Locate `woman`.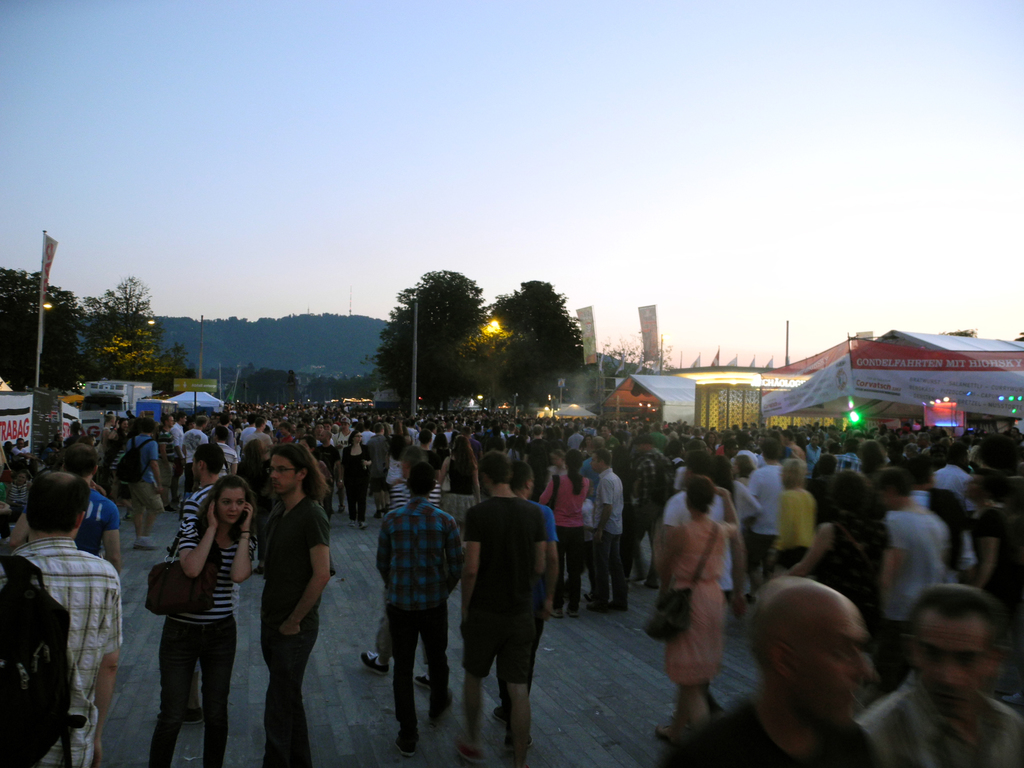
Bounding box: bbox=[966, 468, 1001, 607].
